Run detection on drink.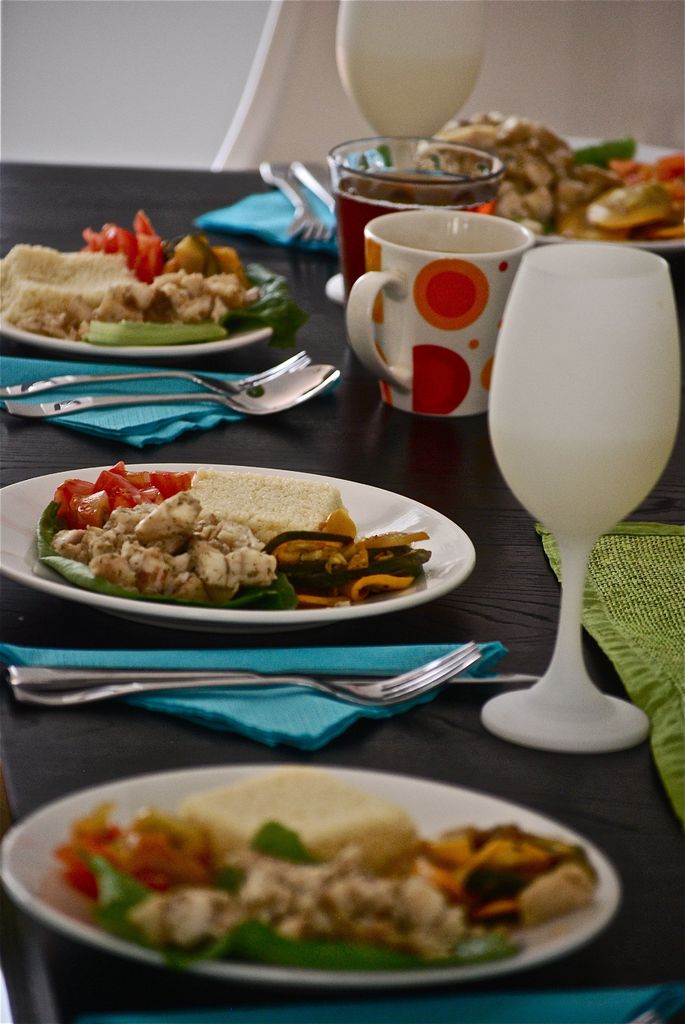
Result: rect(489, 420, 675, 540).
